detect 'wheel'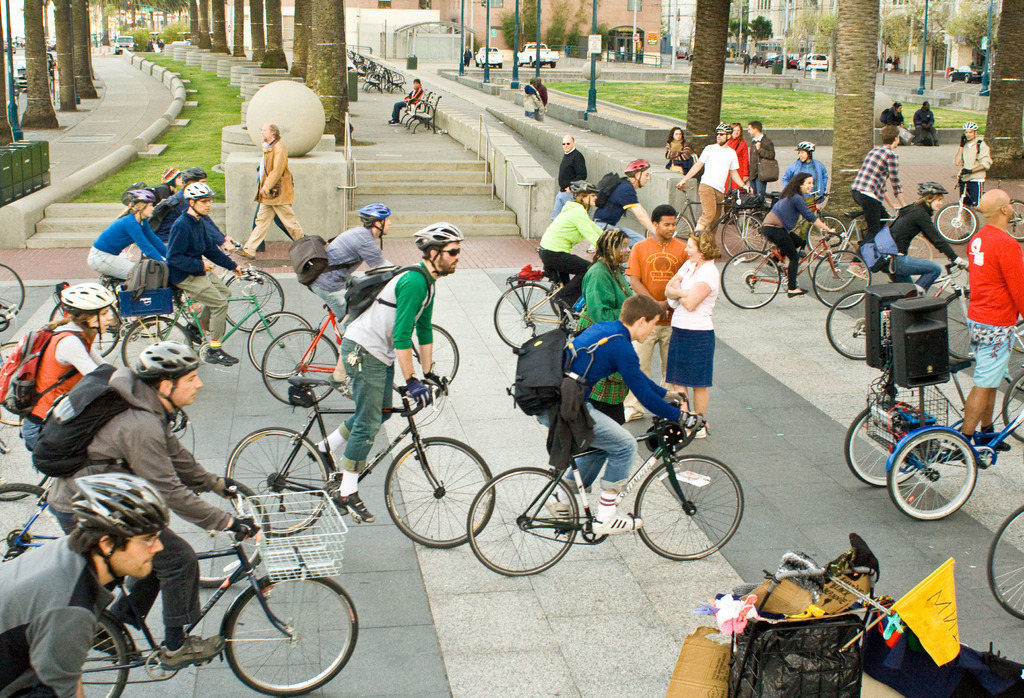
168/475/269/588
